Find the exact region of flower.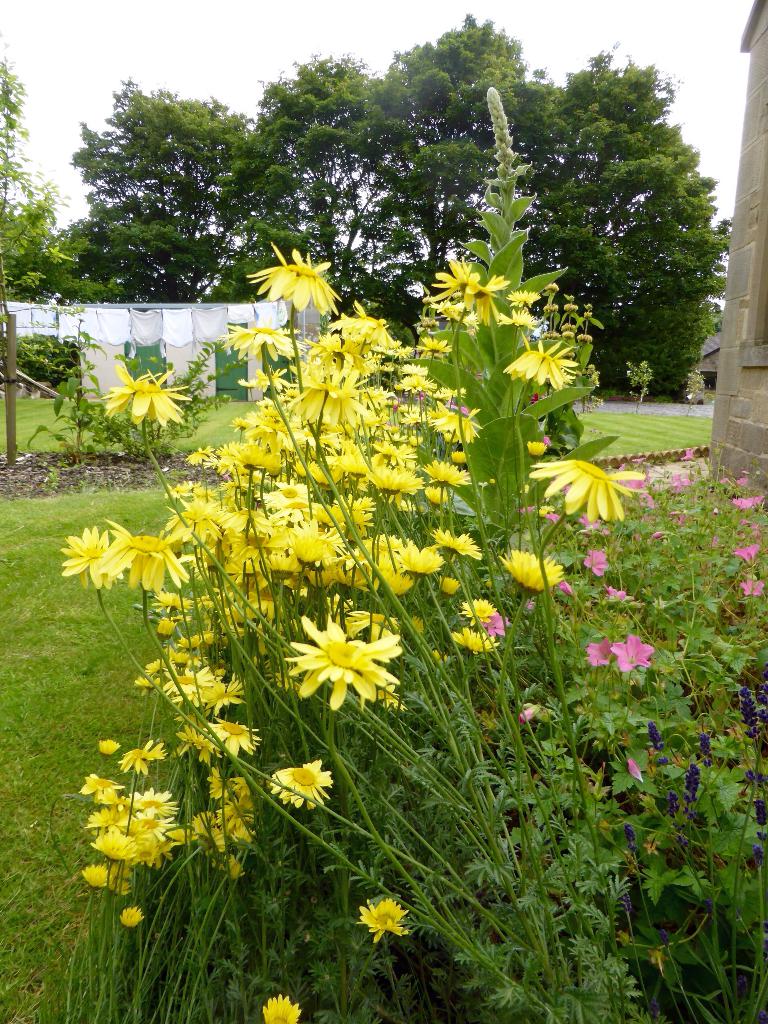
Exact region: bbox=(114, 907, 147, 931).
